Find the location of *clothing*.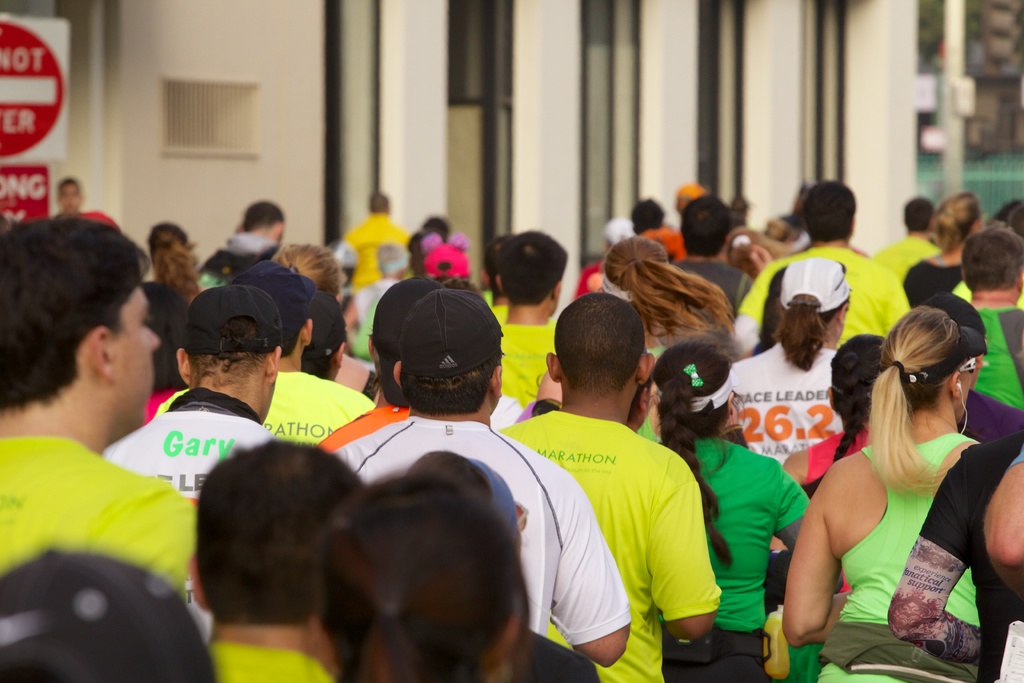
Location: x1=688 y1=440 x2=806 y2=682.
